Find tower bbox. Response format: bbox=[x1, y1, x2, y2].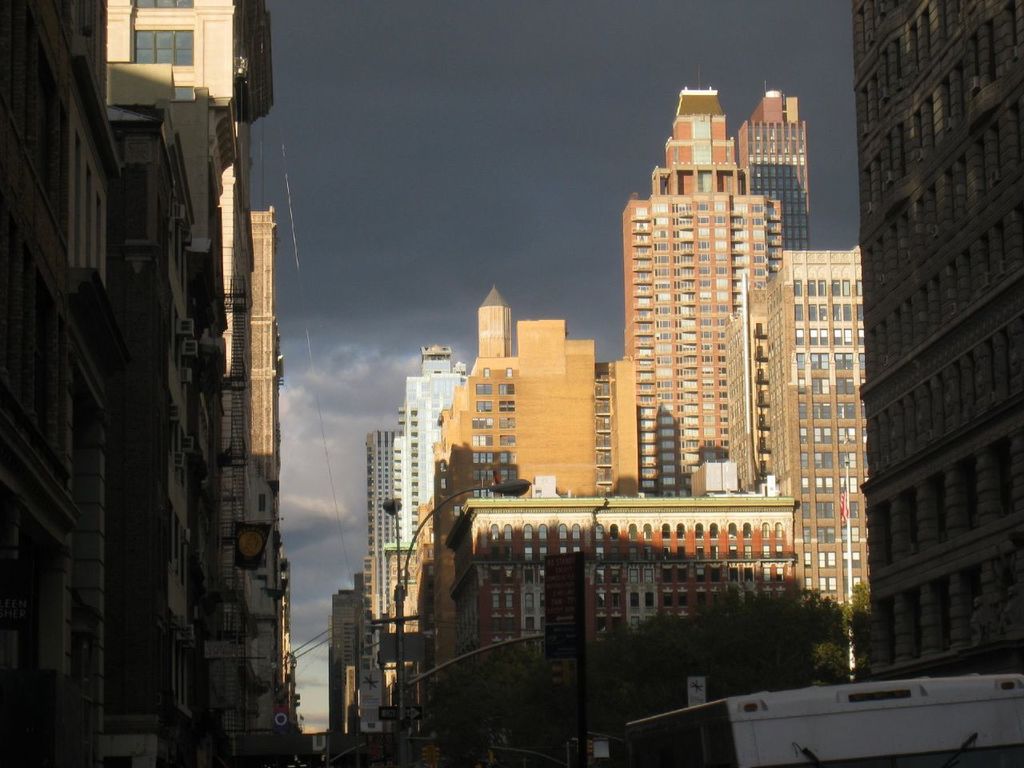
bbox=[443, 308, 646, 767].
